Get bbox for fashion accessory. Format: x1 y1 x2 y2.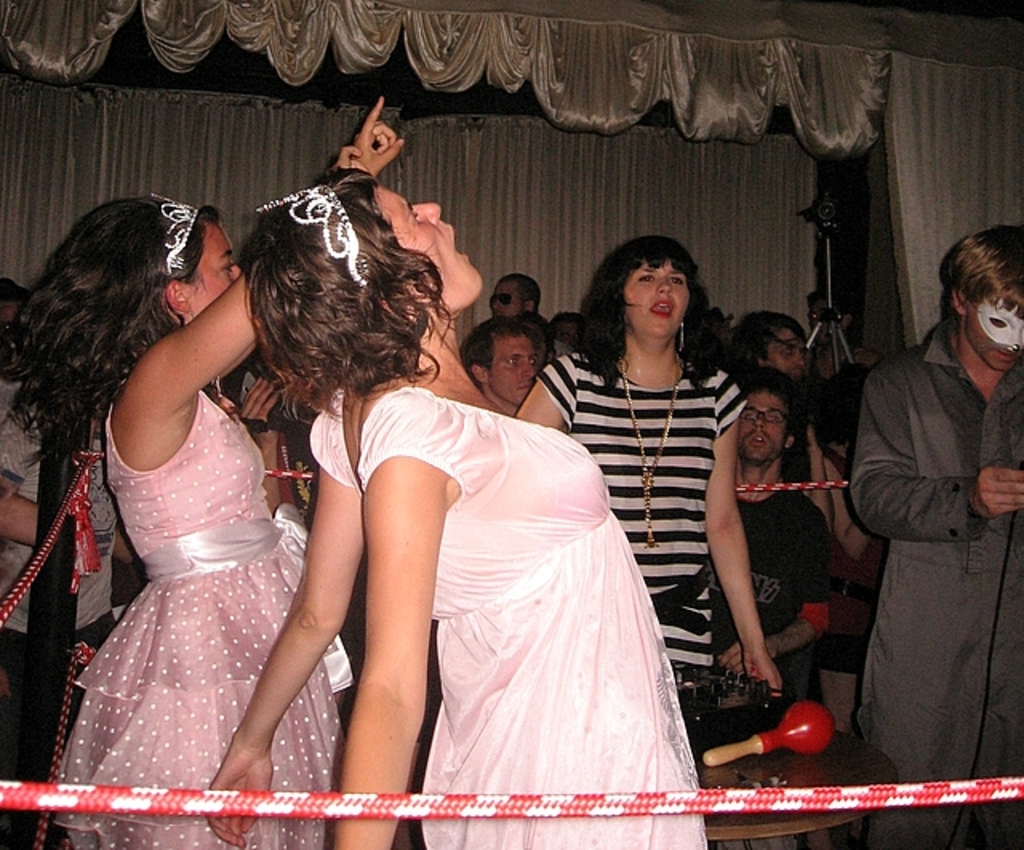
150 190 200 274.
